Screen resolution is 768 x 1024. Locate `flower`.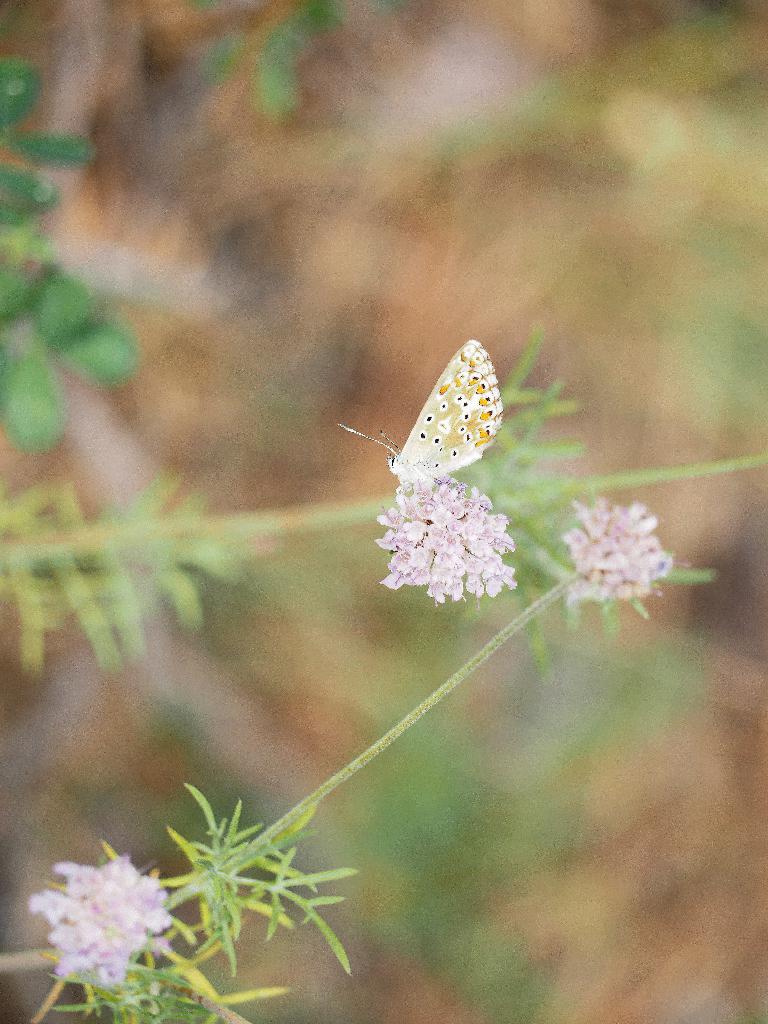
left=562, top=495, right=674, bottom=602.
